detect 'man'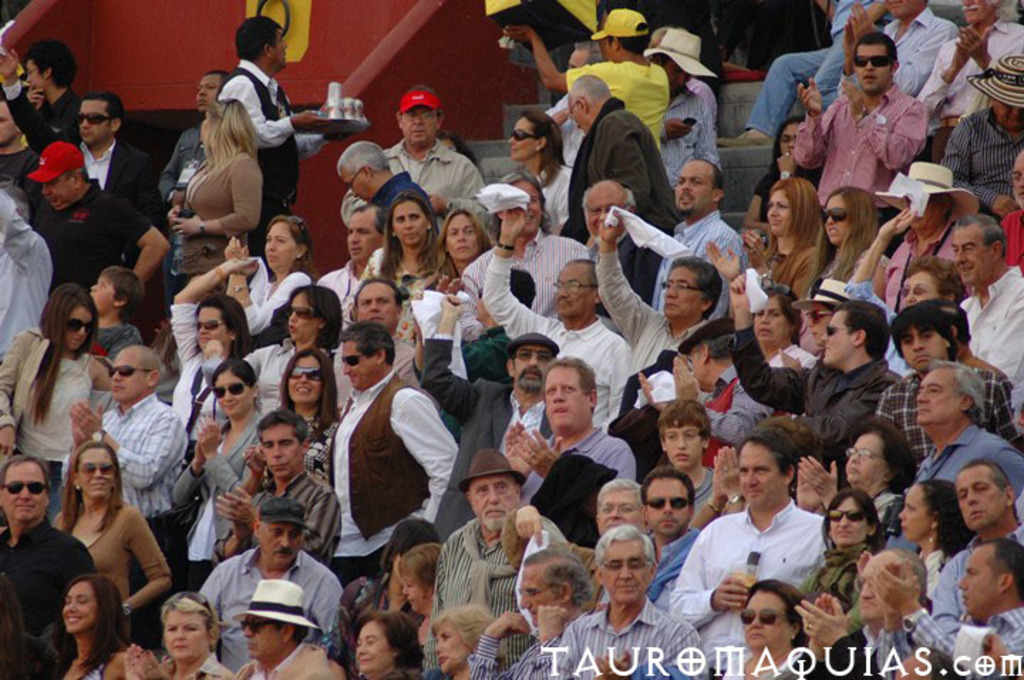
(left=713, top=0, right=892, bottom=149)
